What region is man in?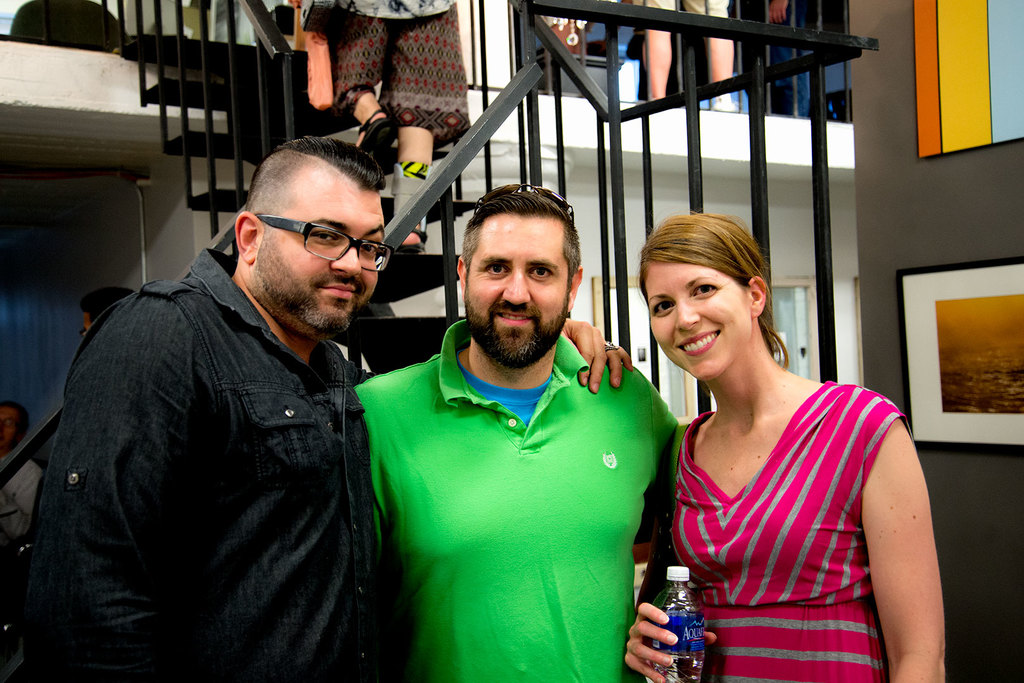
bbox(29, 128, 431, 682).
